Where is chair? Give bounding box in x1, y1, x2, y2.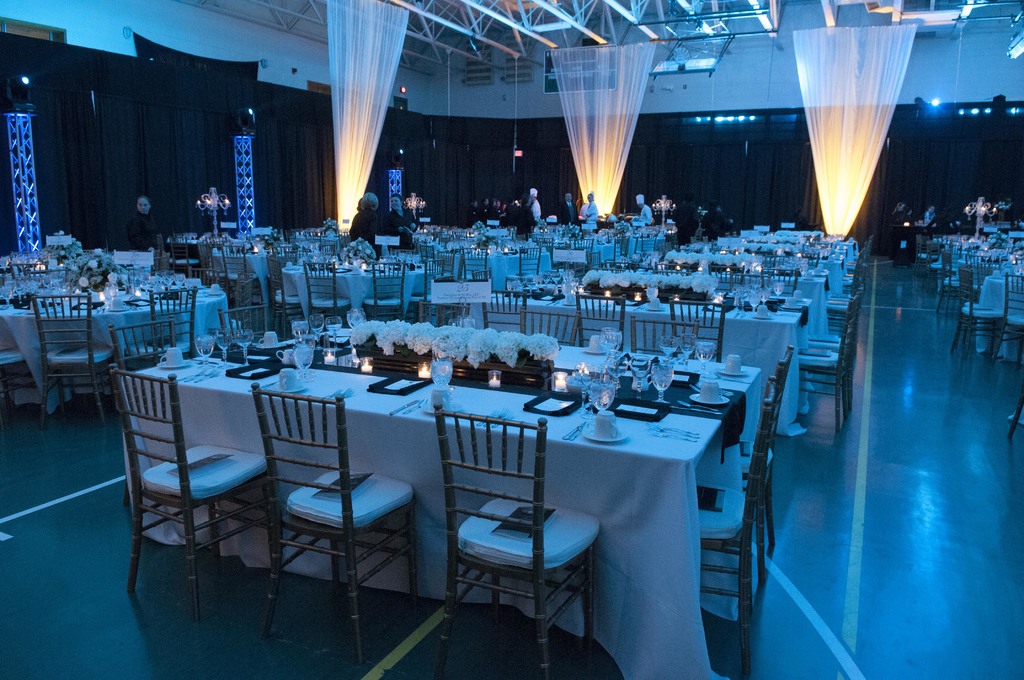
0, 343, 33, 421.
